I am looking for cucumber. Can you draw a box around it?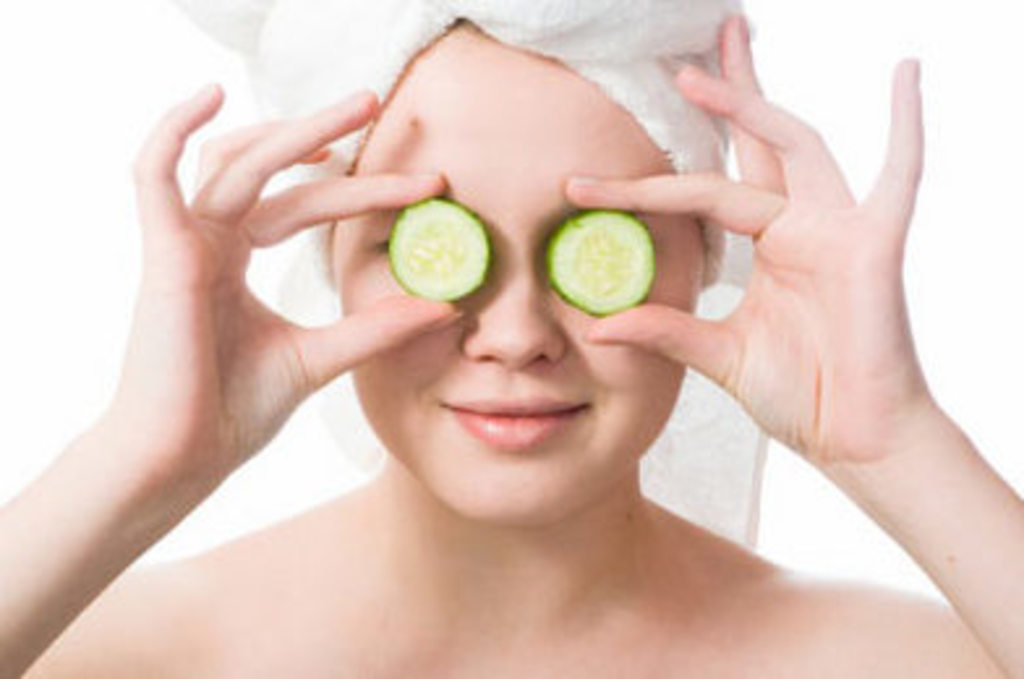
Sure, the bounding box is 389 196 491 295.
